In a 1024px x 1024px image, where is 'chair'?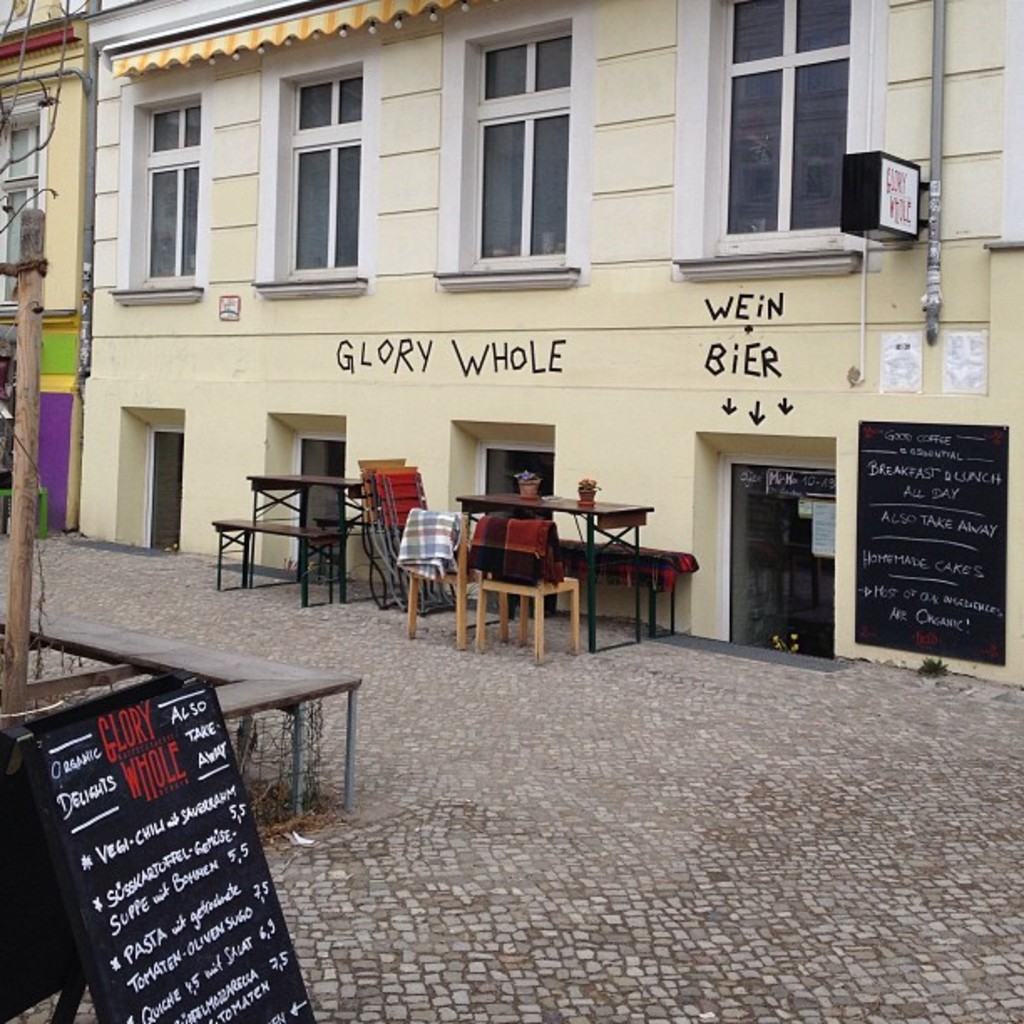
region(472, 515, 581, 659).
